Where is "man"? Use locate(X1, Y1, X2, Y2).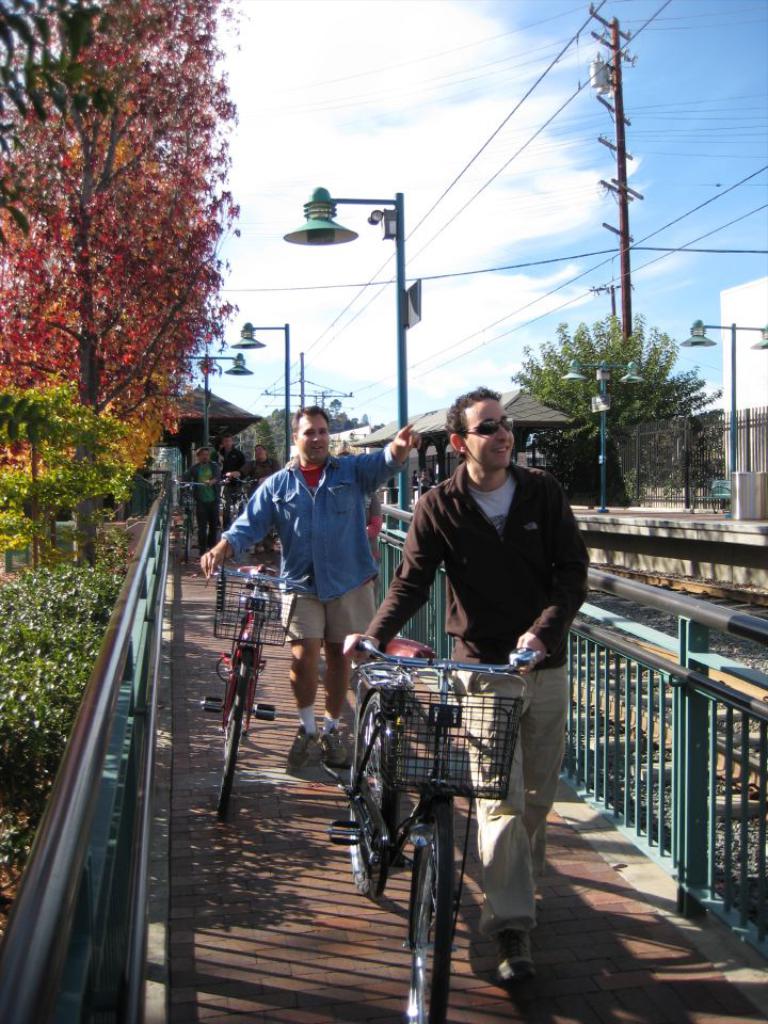
locate(196, 396, 417, 771).
